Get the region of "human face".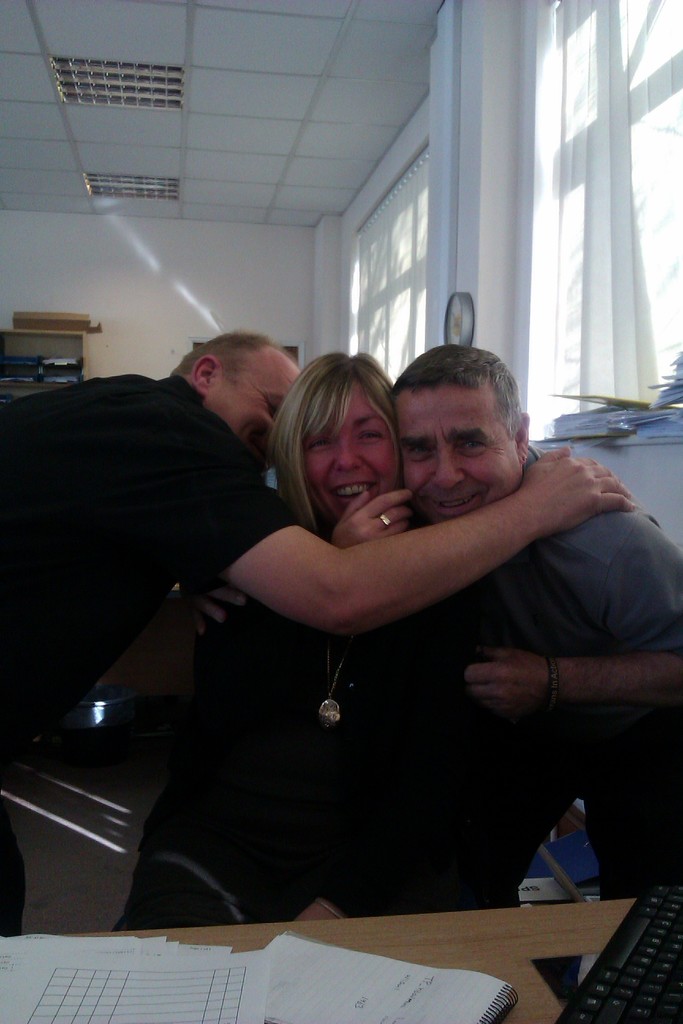
crop(205, 349, 298, 477).
